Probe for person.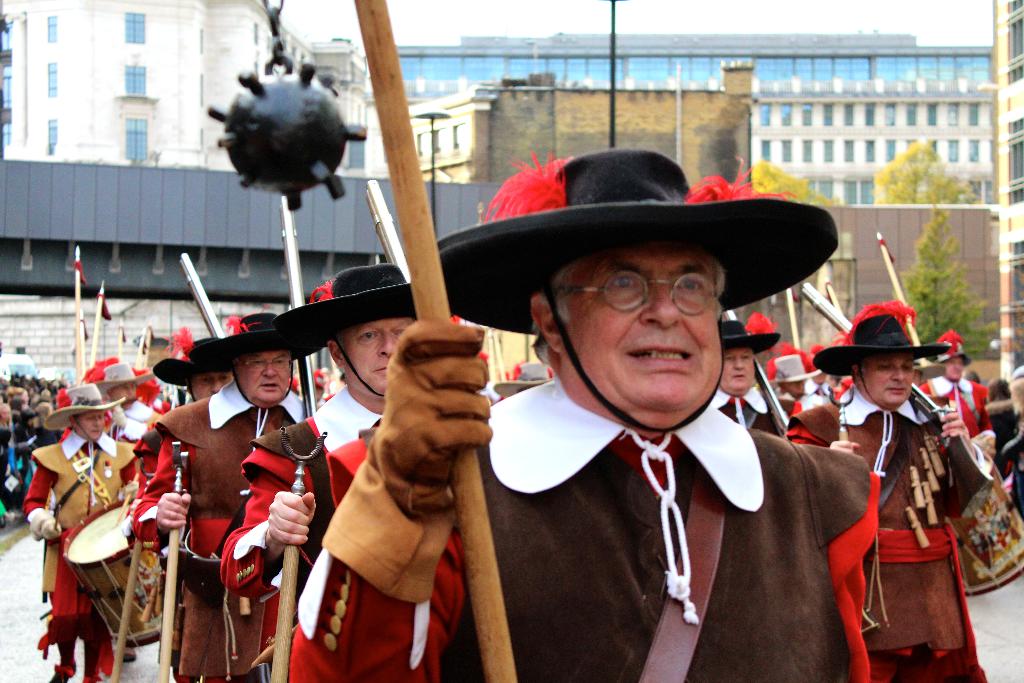
Probe result: x1=931, y1=327, x2=988, y2=441.
